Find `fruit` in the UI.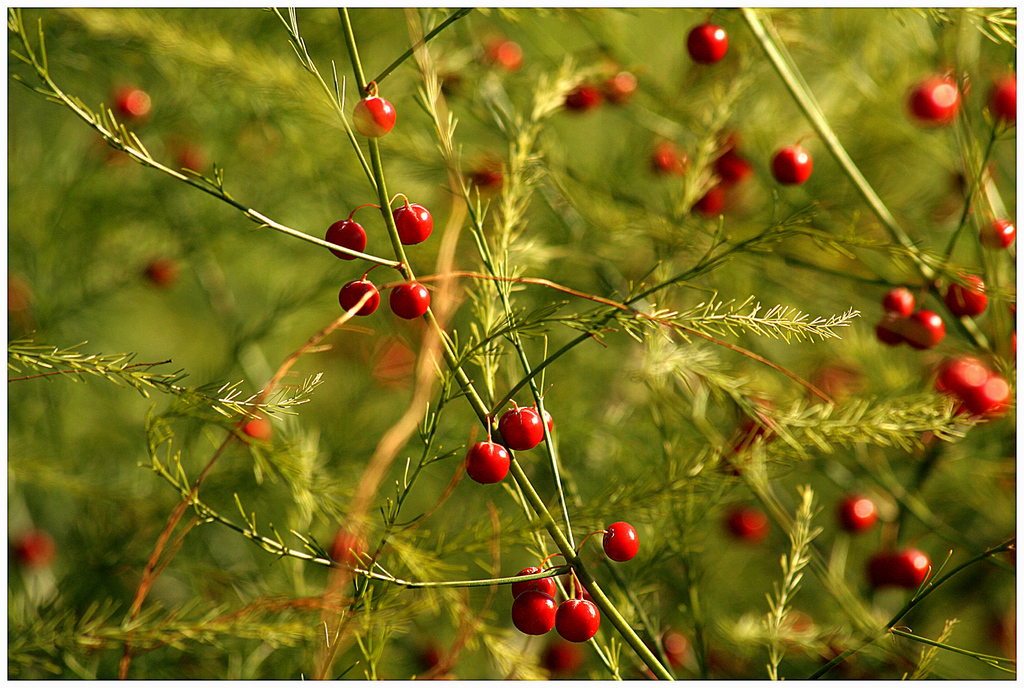
UI element at pyautogui.locateOnScreen(387, 278, 432, 320).
